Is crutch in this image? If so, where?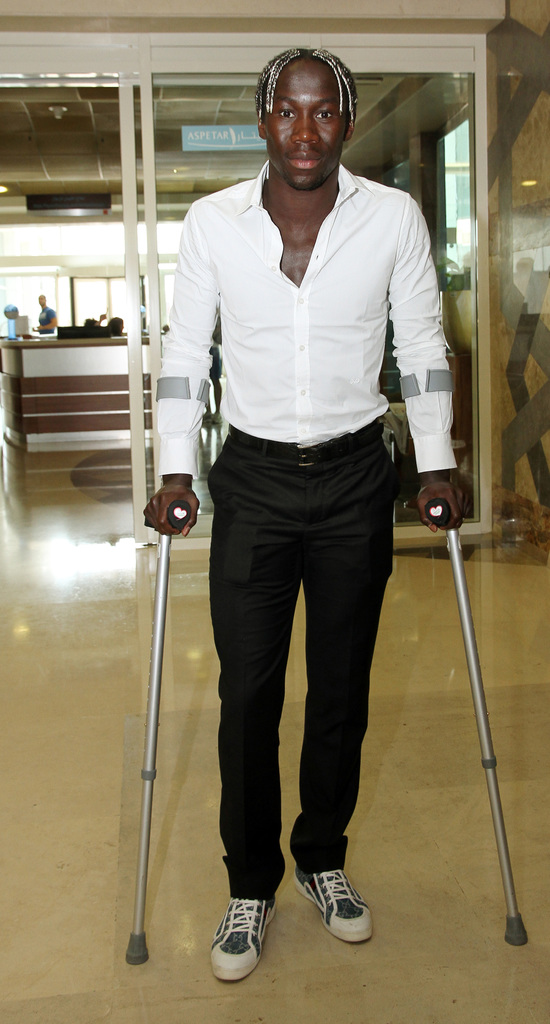
Yes, at box=[392, 365, 528, 951].
